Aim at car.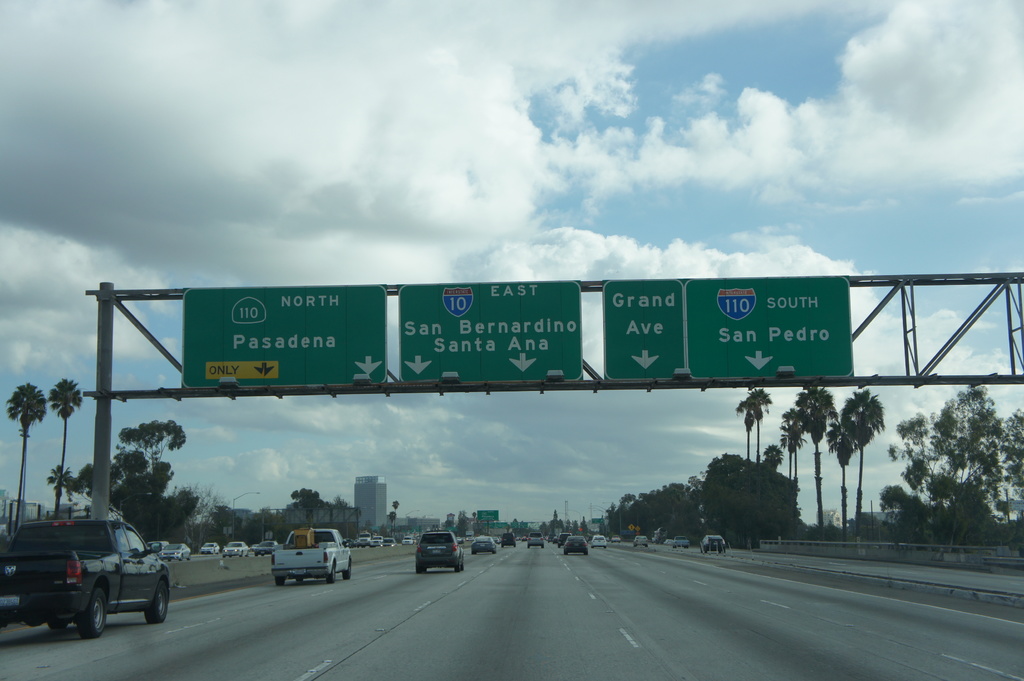
Aimed at region(415, 528, 463, 573).
